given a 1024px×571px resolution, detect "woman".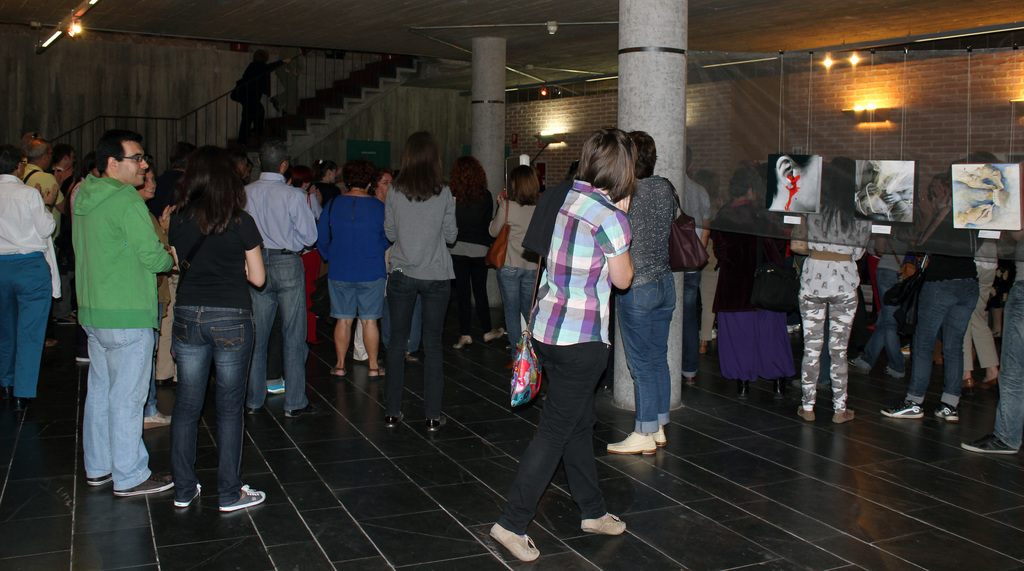
{"x1": 314, "y1": 157, "x2": 394, "y2": 387}.
